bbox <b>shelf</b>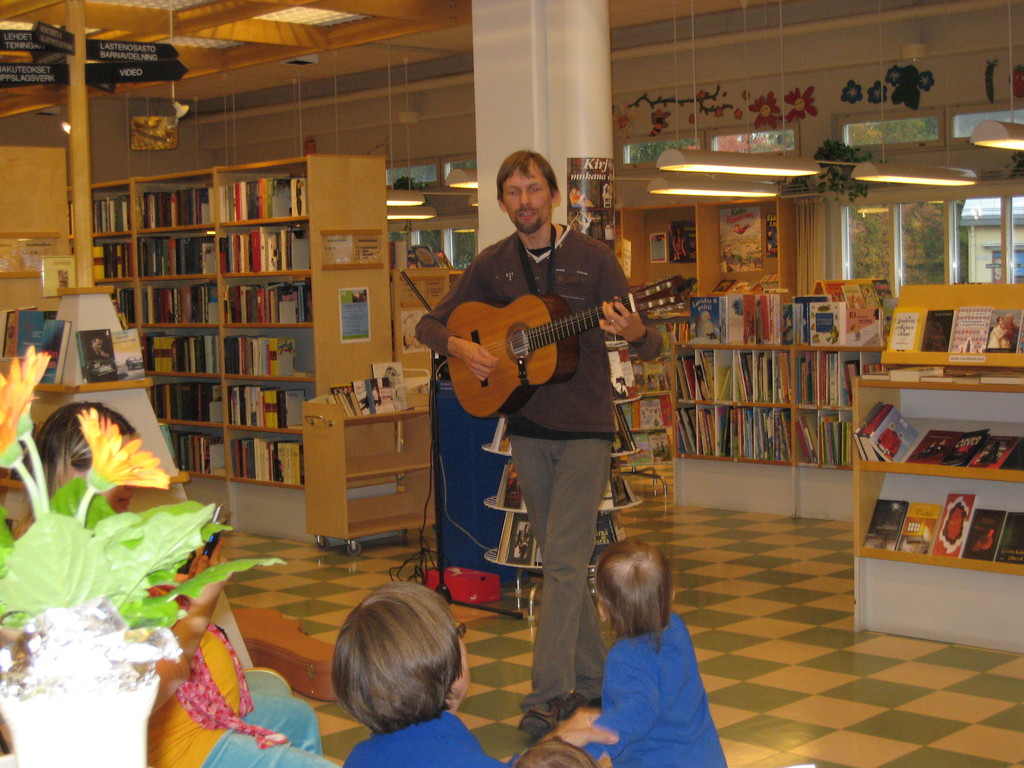
0/150/191/500
